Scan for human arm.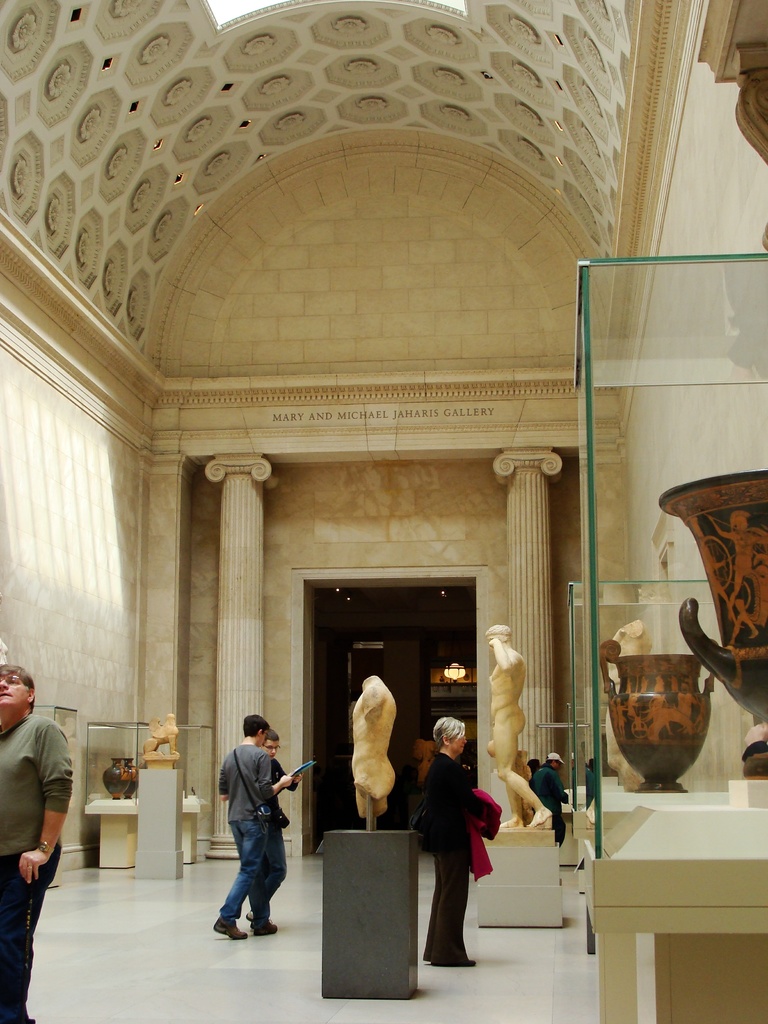
Scan result: left=456, top=774, right=506, bottom=844.
